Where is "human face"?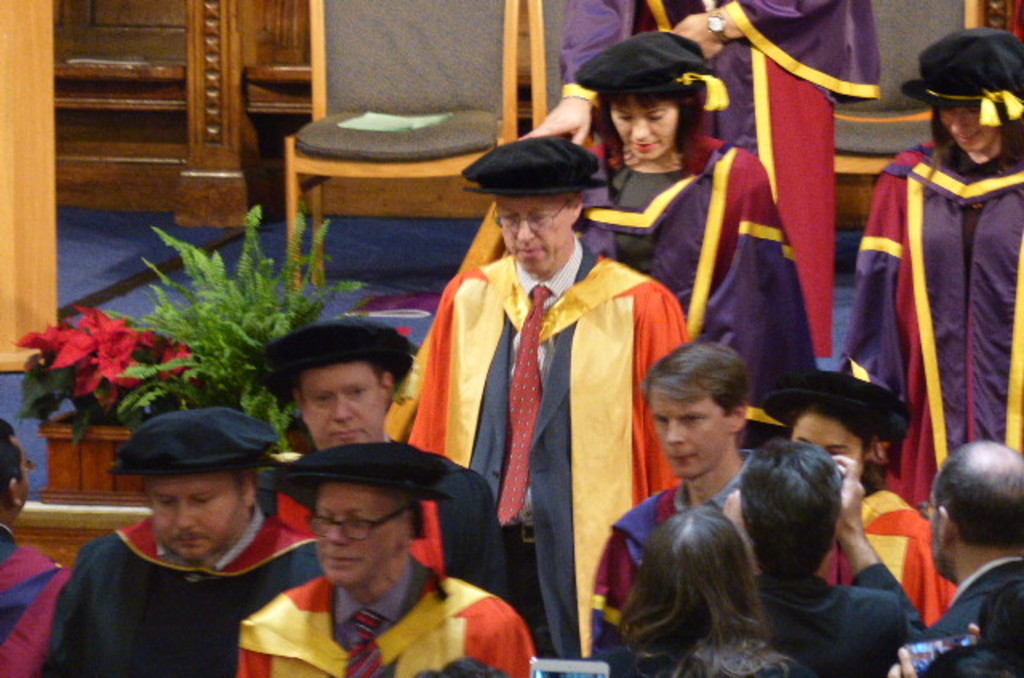
select_region(312, 485, 406, 587).
